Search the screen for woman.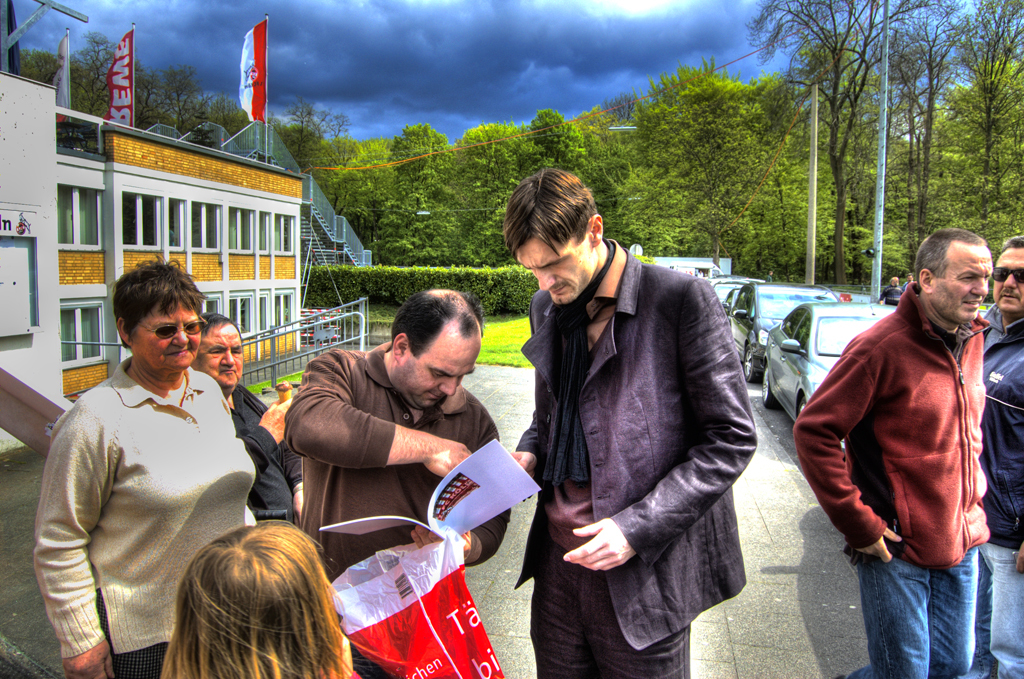
Found at <bbox>164, 520, 355, 678</bbox>.
